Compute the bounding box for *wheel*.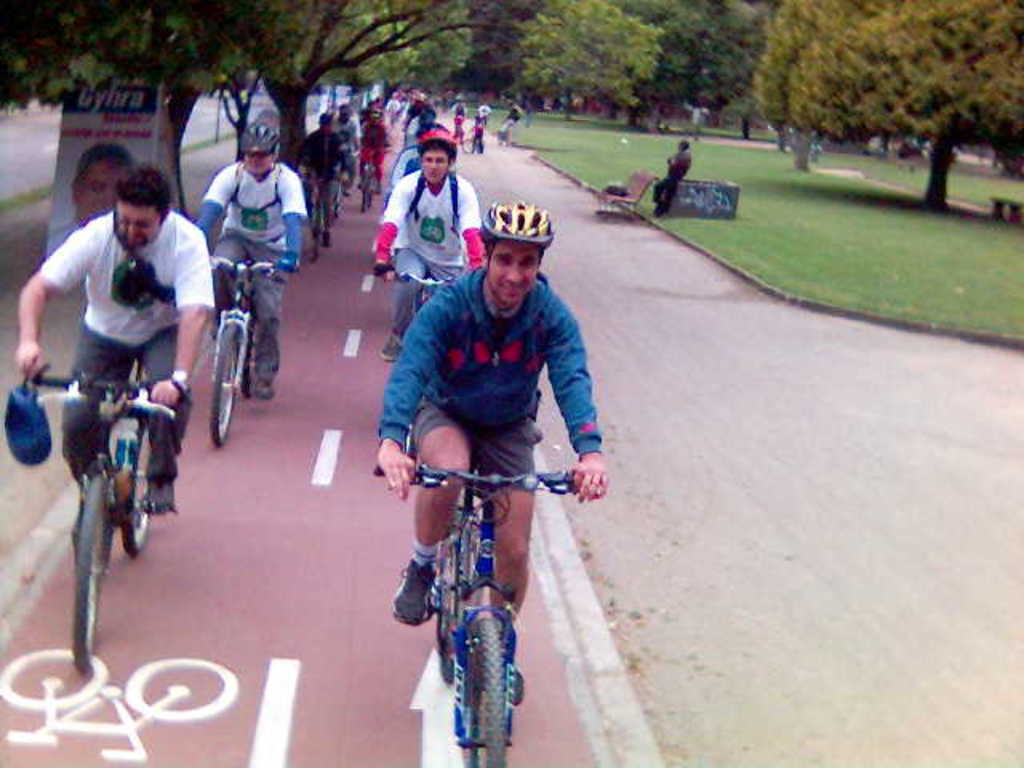
region(461, 138, 472, 152).
